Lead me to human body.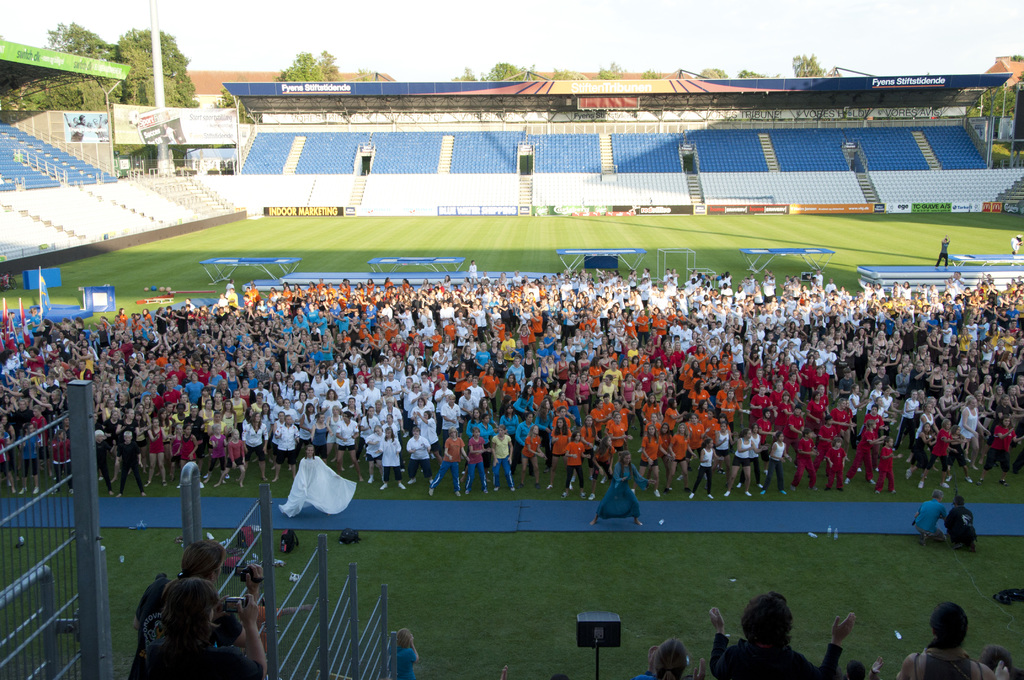
Lead to (642, 268, 653, 277).
